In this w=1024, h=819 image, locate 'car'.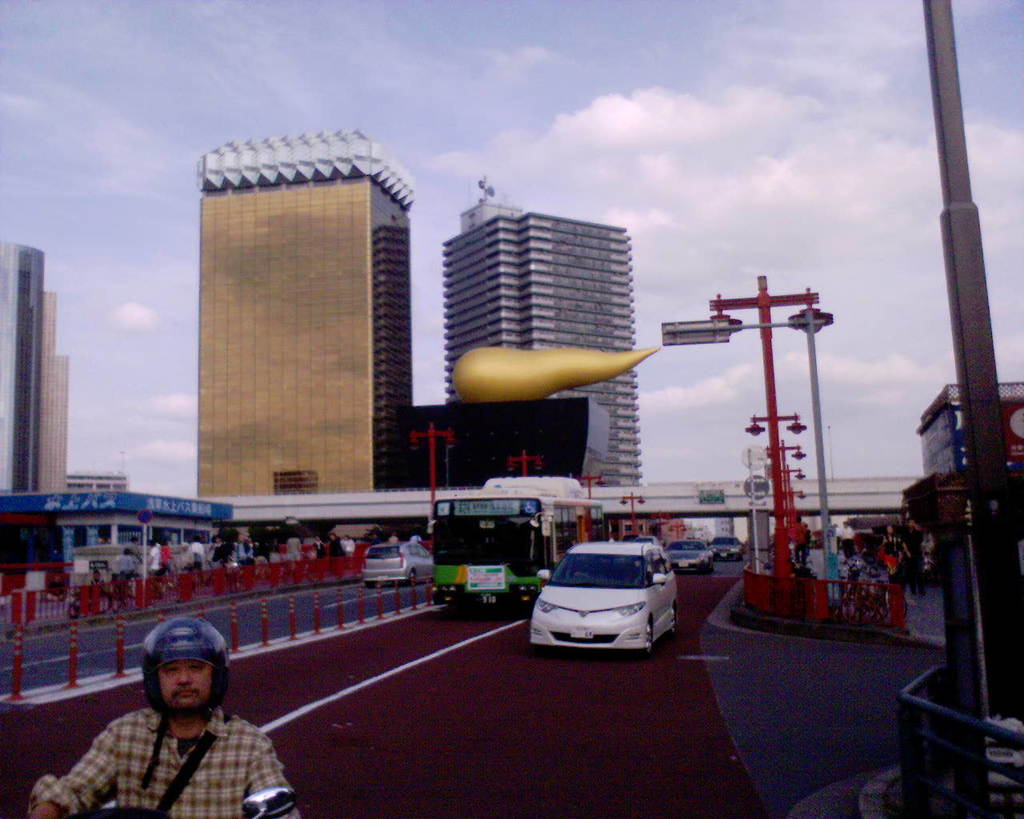
Bounding box: (left=363, top=540, right=438, bottom=581).
